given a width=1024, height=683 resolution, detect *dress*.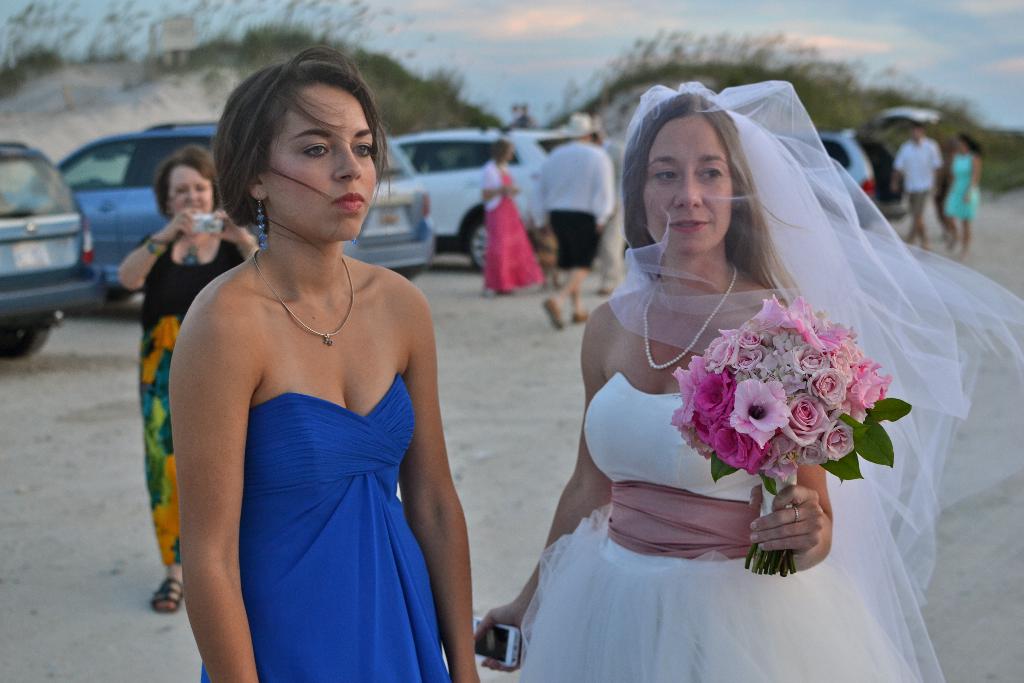
483 174 540 291.
